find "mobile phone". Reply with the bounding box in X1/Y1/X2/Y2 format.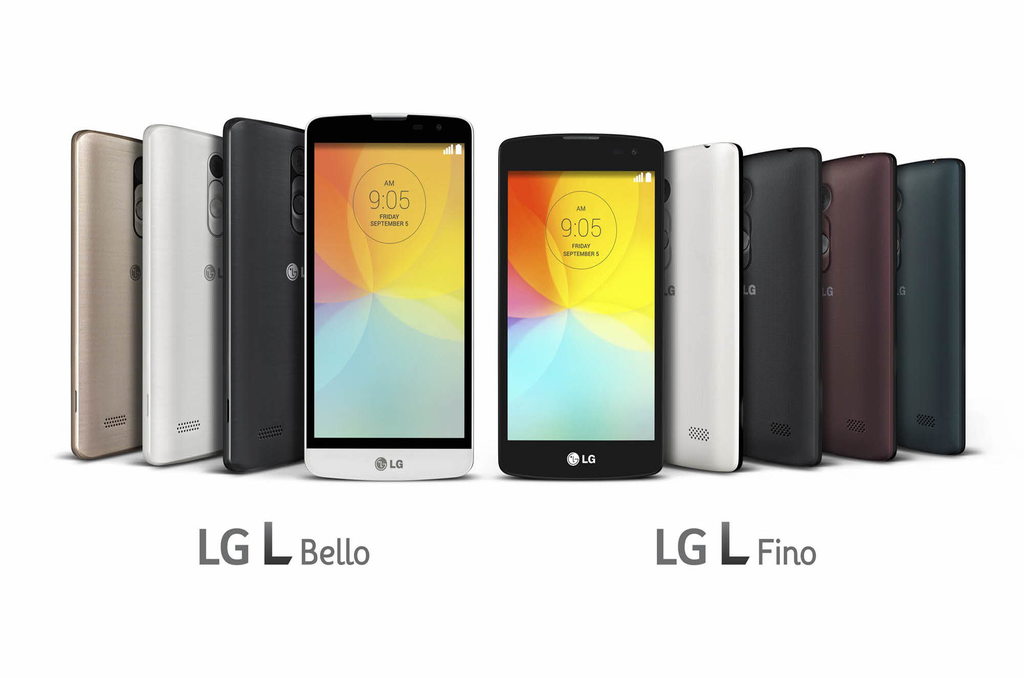
71/132/142/462.
